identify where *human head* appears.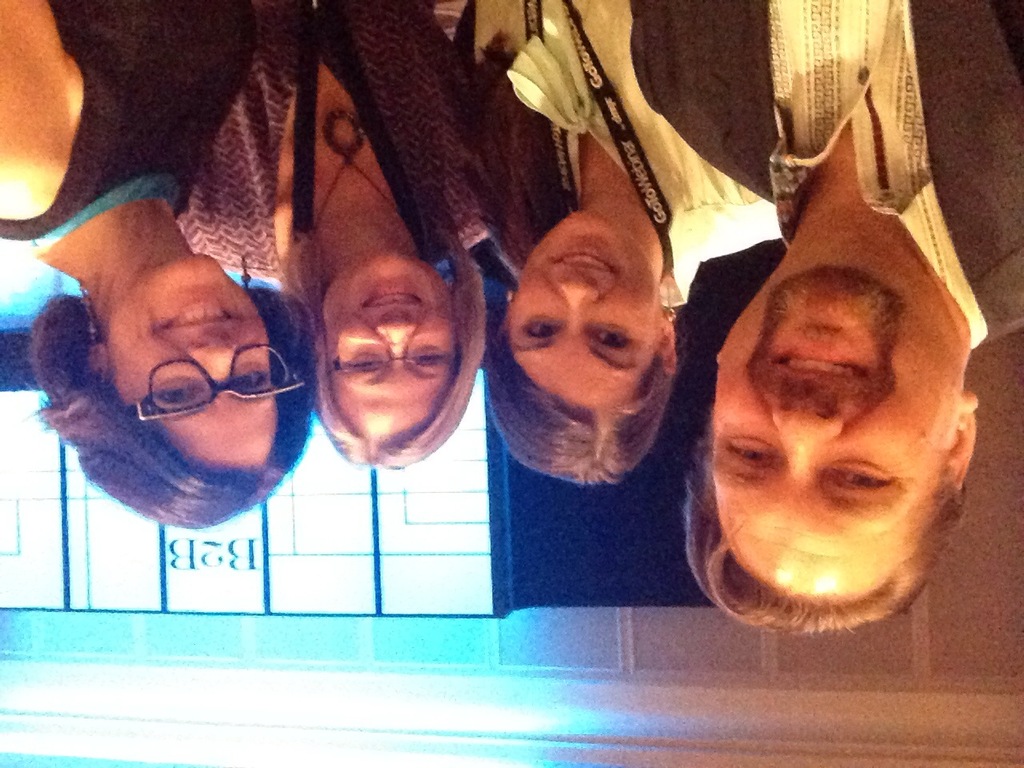
Appears at x1=27 y1=239 x2=317 y2=538.
